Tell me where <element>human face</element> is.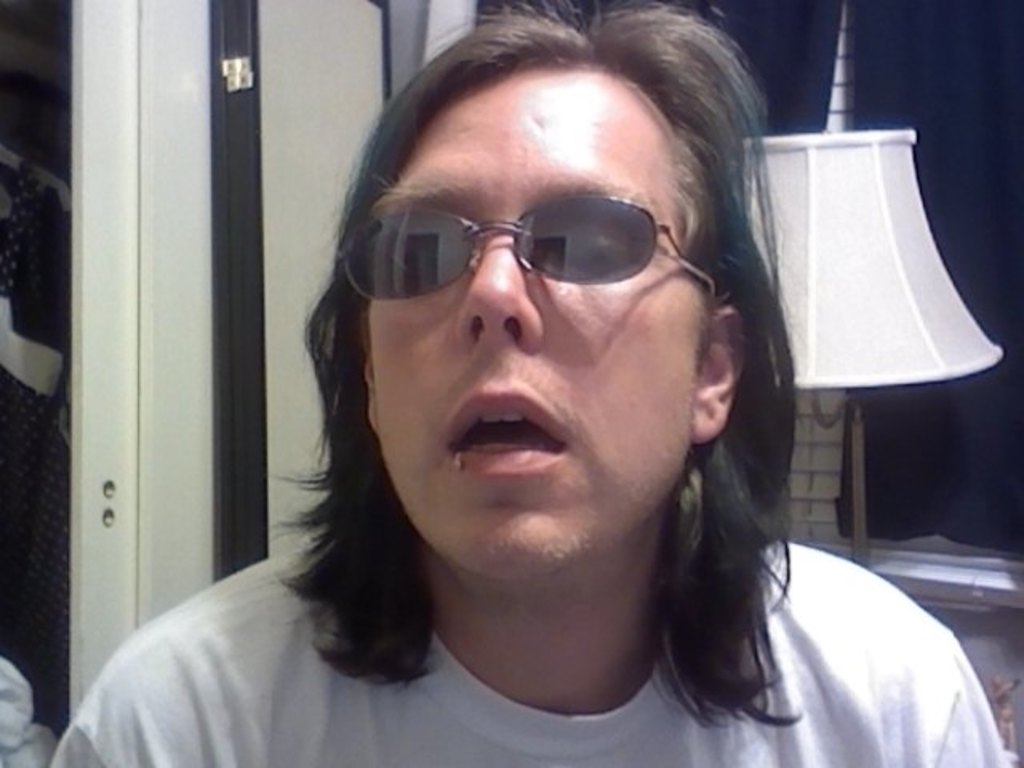
<element>human face</element> is at [368, 74, 704, 573].
